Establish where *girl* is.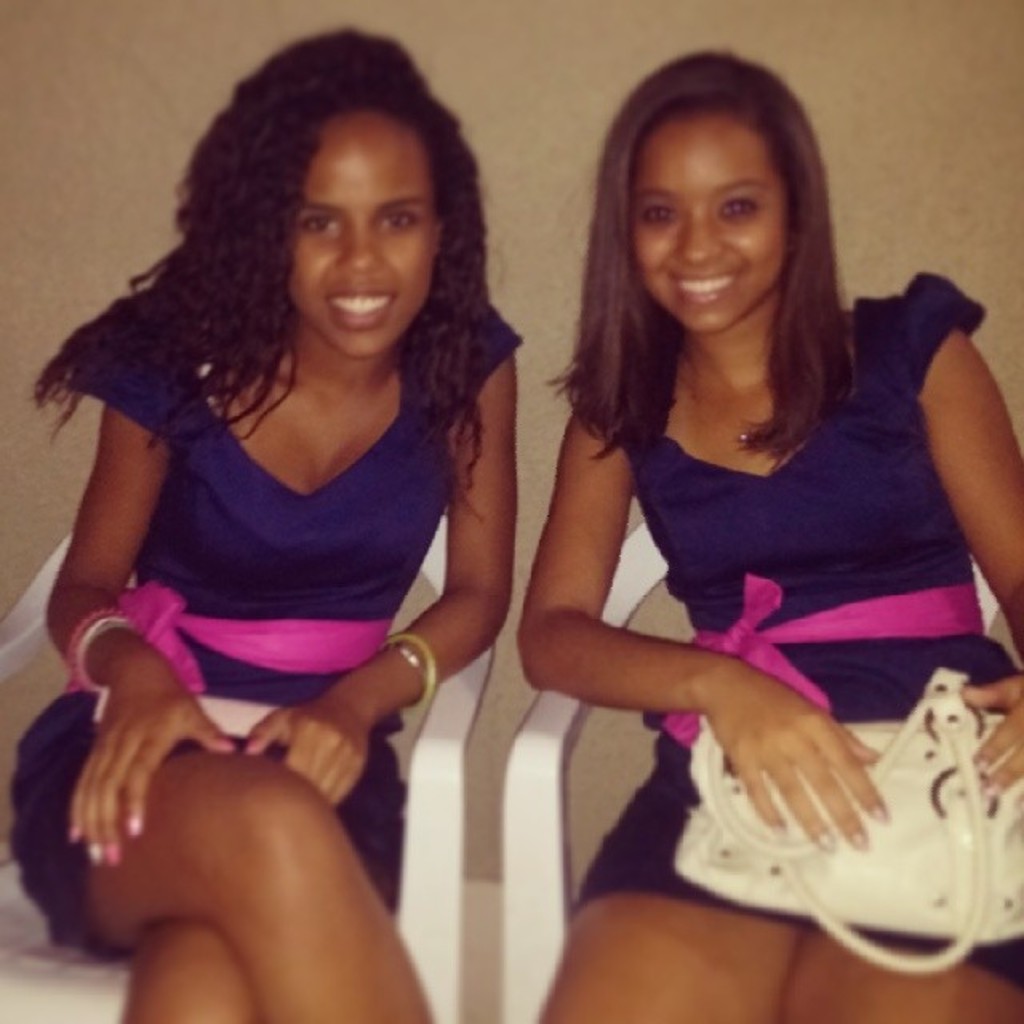
Established at (515, 46, 1022, 1022).
